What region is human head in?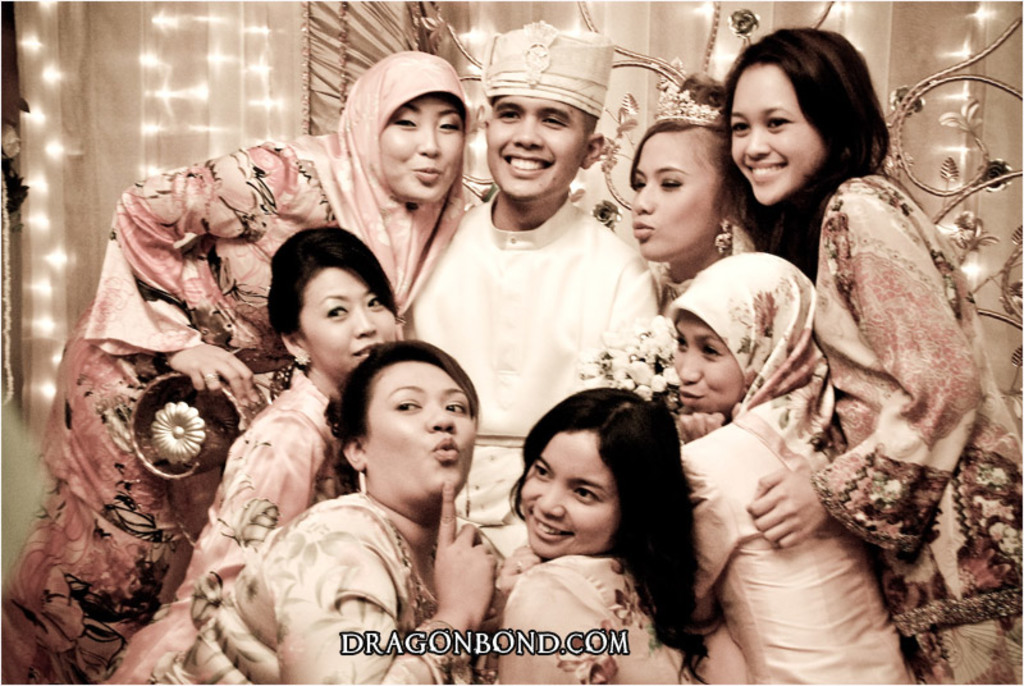
(663, 247, 813, 412).
